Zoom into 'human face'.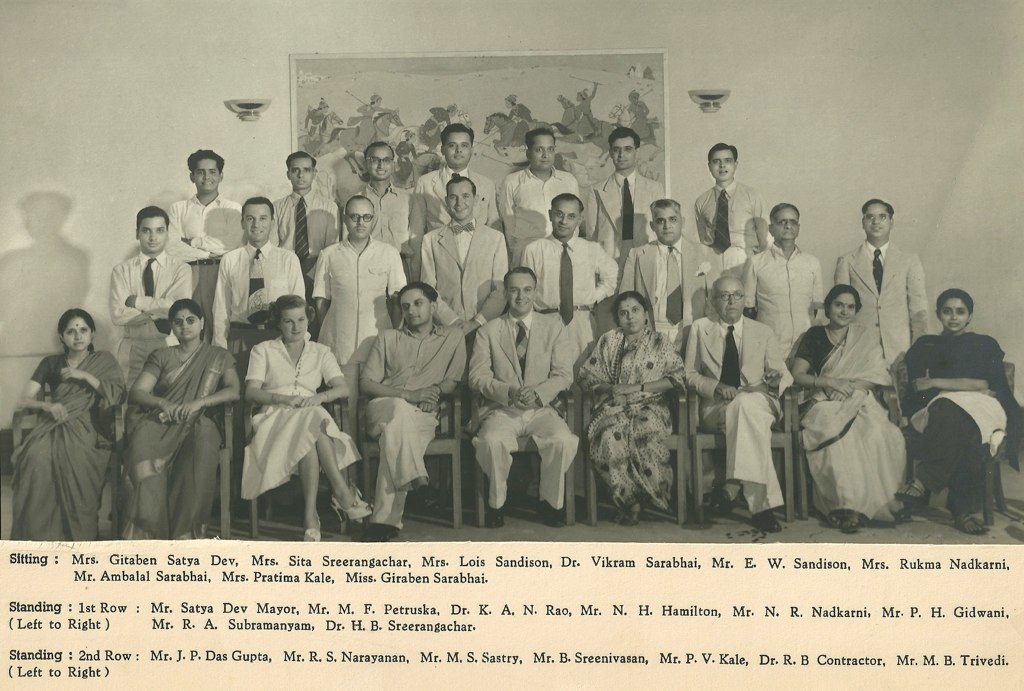
Zoom target: x1=709 y1=151 x2=735 y2=178.
